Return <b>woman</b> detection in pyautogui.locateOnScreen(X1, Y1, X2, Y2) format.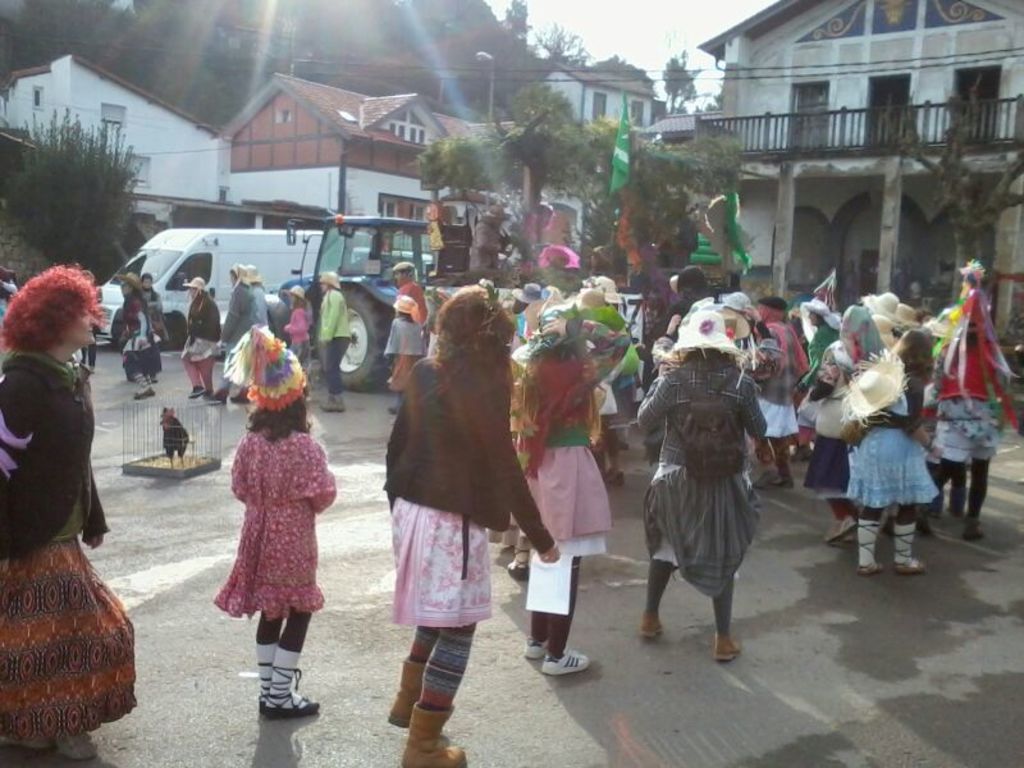
pyautogui.locateOnScreen(137, 273, 164, 384).
